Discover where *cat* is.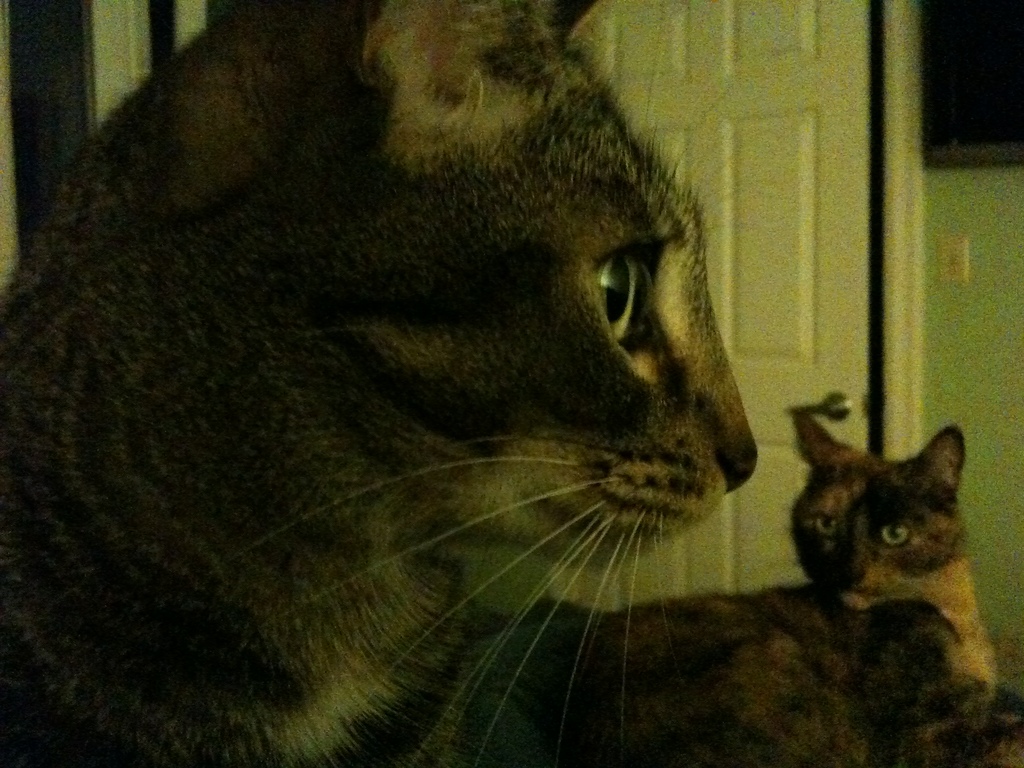
Discovered at <box>0,0,975,767</box>.
